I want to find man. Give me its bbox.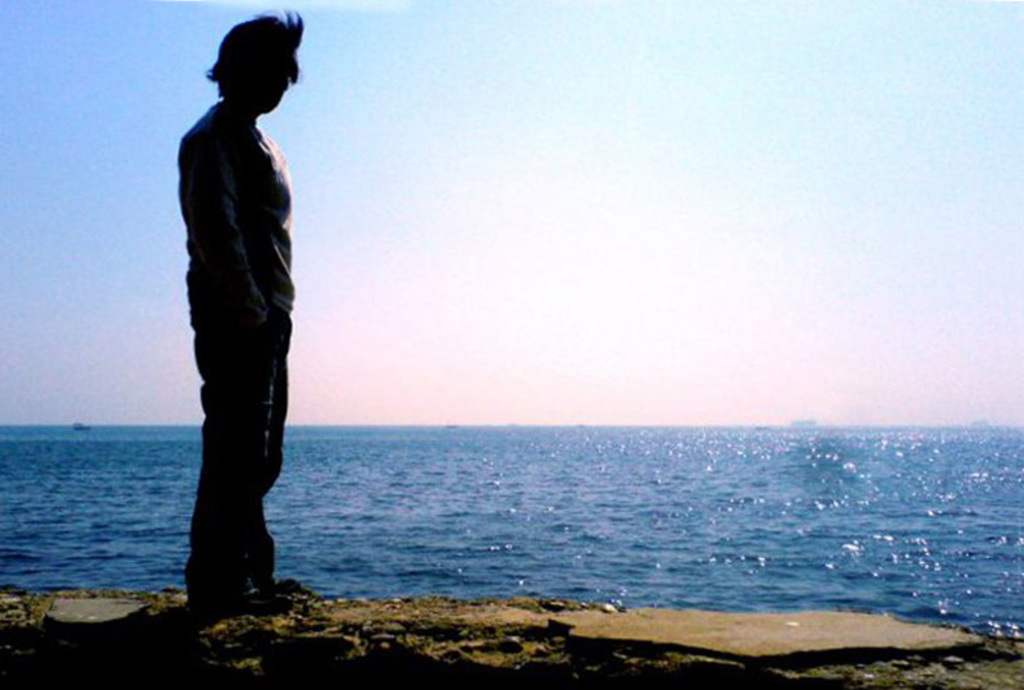
x1=163 y1=0 x2=302 y2=620.
